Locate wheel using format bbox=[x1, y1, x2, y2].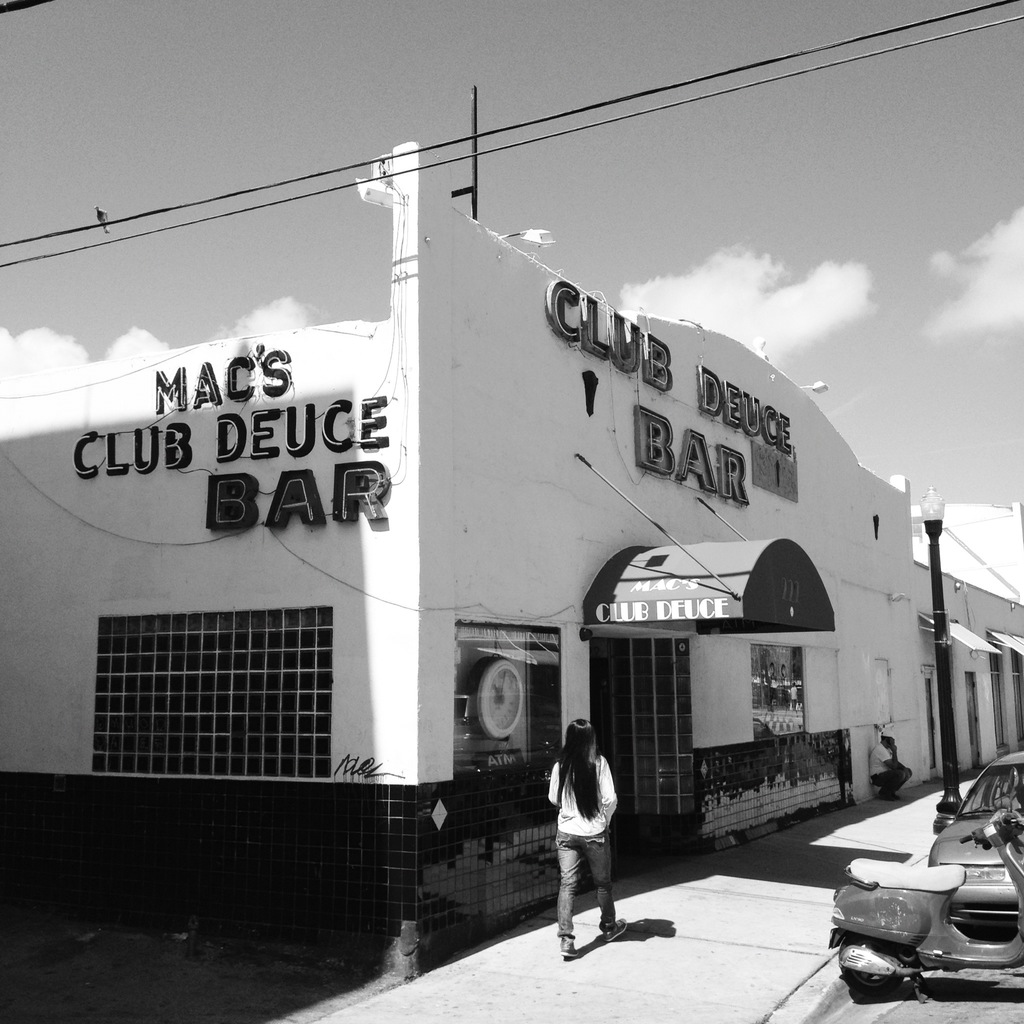
bbox=[843, 940, 884, 978].
